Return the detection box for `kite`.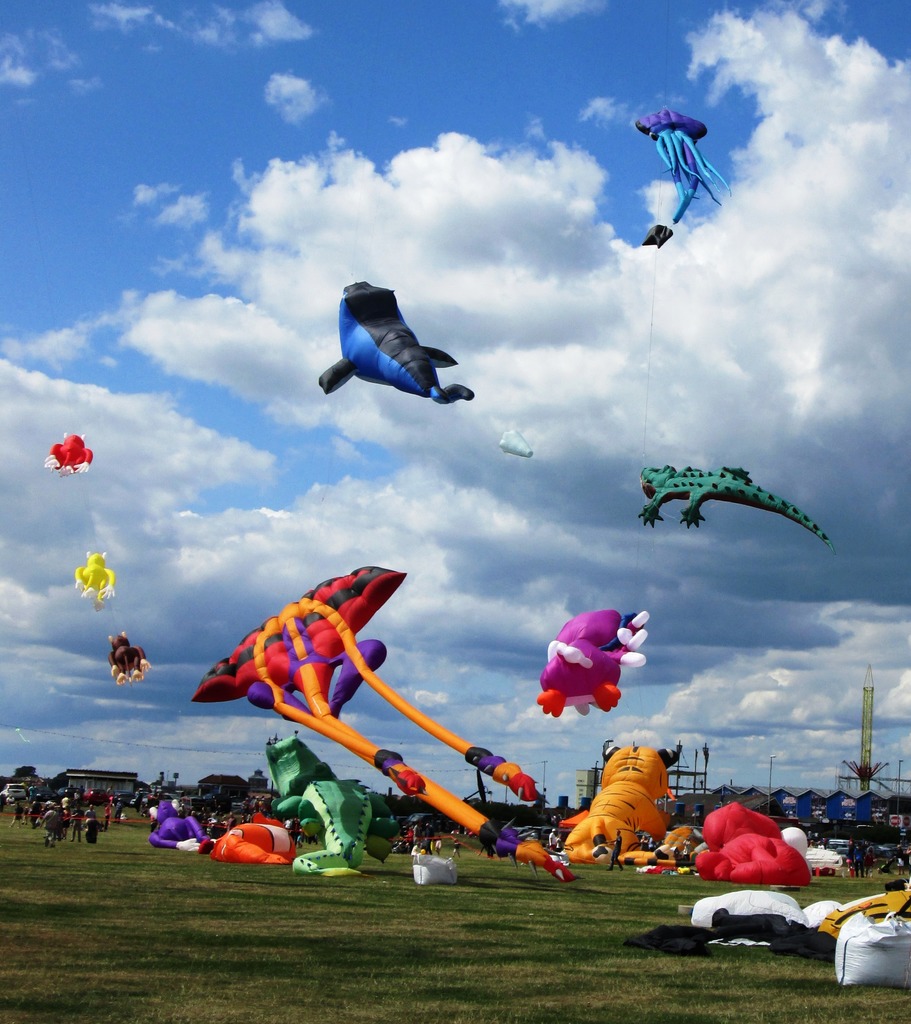
detection(203, 810, 296, 868).
